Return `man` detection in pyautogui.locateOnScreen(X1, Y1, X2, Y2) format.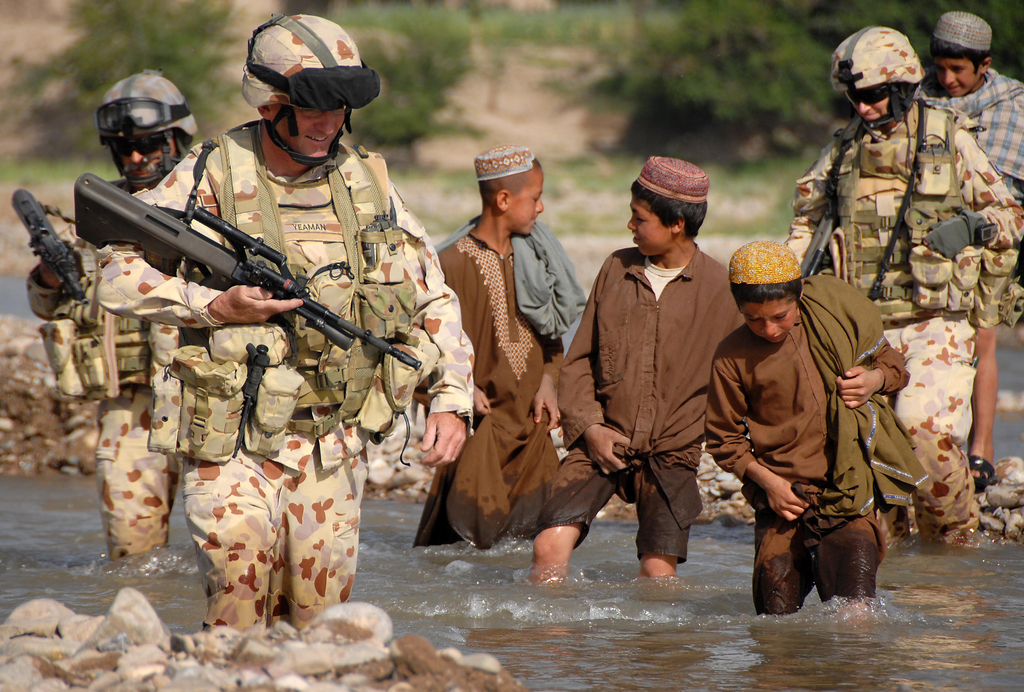
pyautogui.locateOnScreen(27, 70, 199, 554).
